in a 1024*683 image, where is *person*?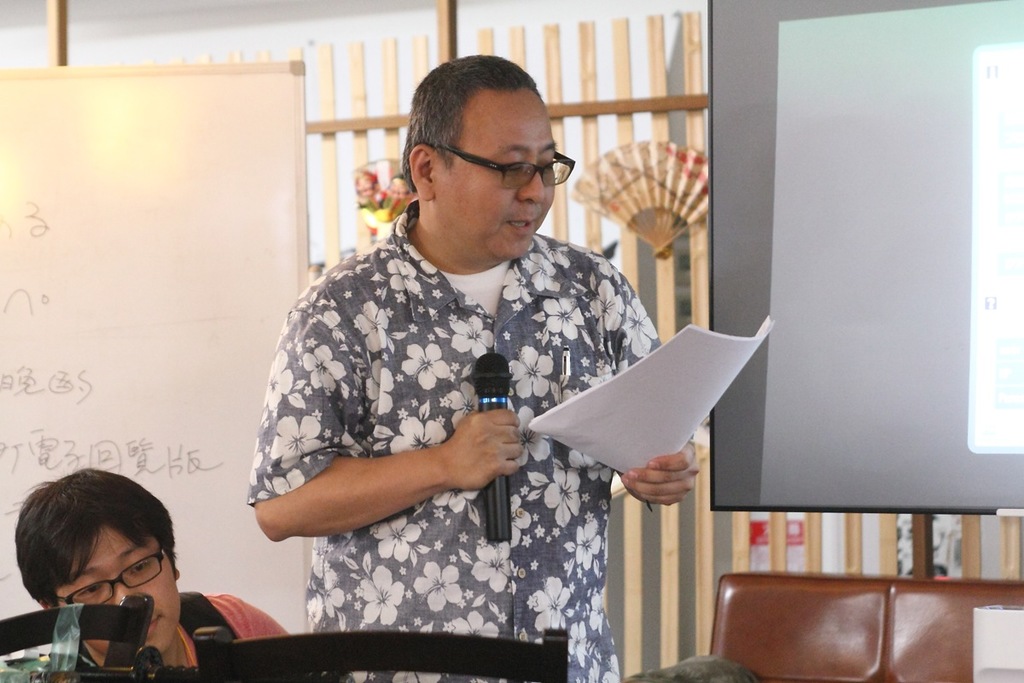
l=14, t=463, r=300, b=682.
